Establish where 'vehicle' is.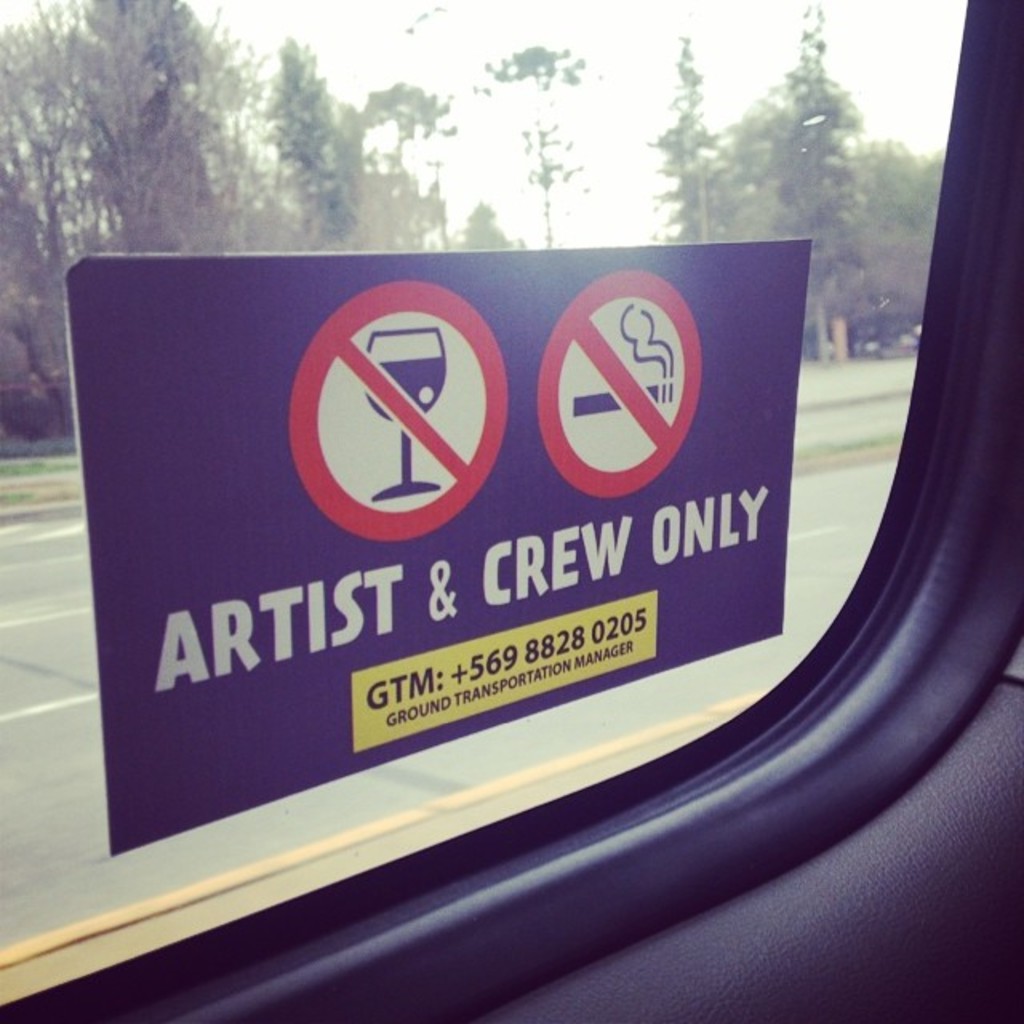
Established at region(0, 0, 1022, 1022).
